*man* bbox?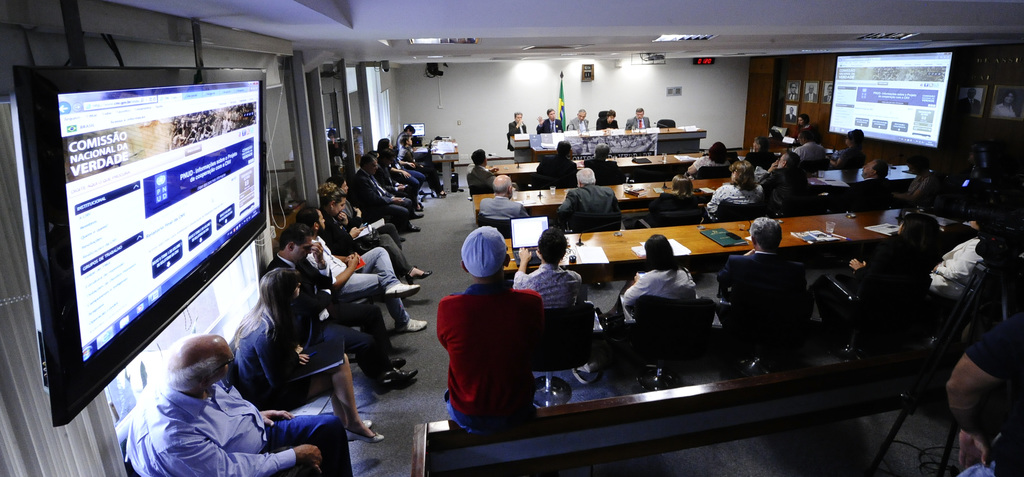
571 109 599 130
